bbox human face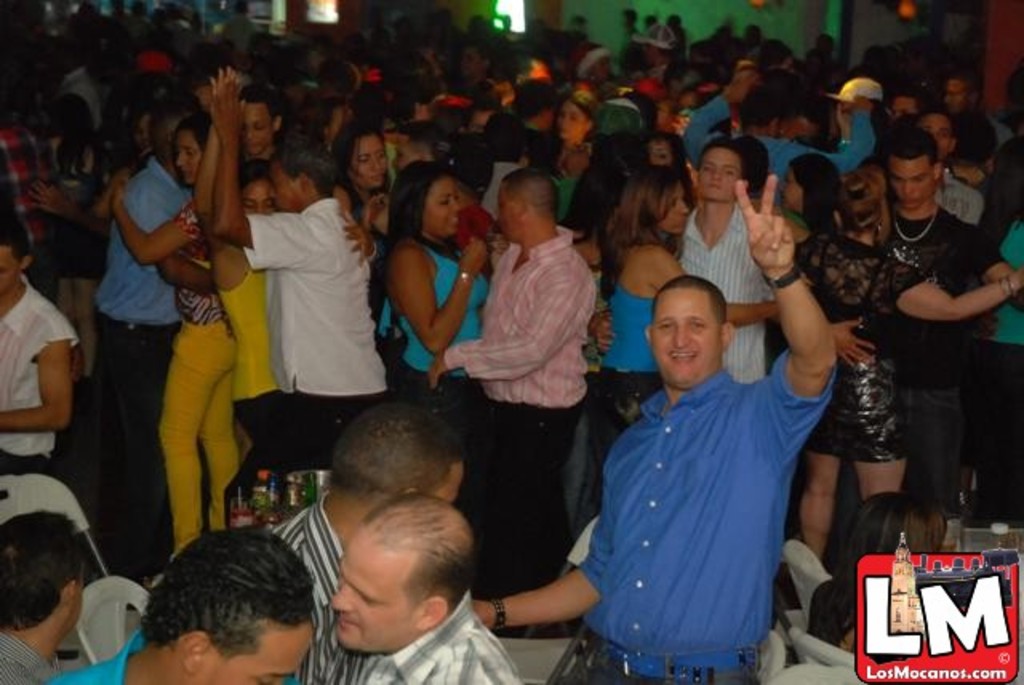
[888,160,928,208]
